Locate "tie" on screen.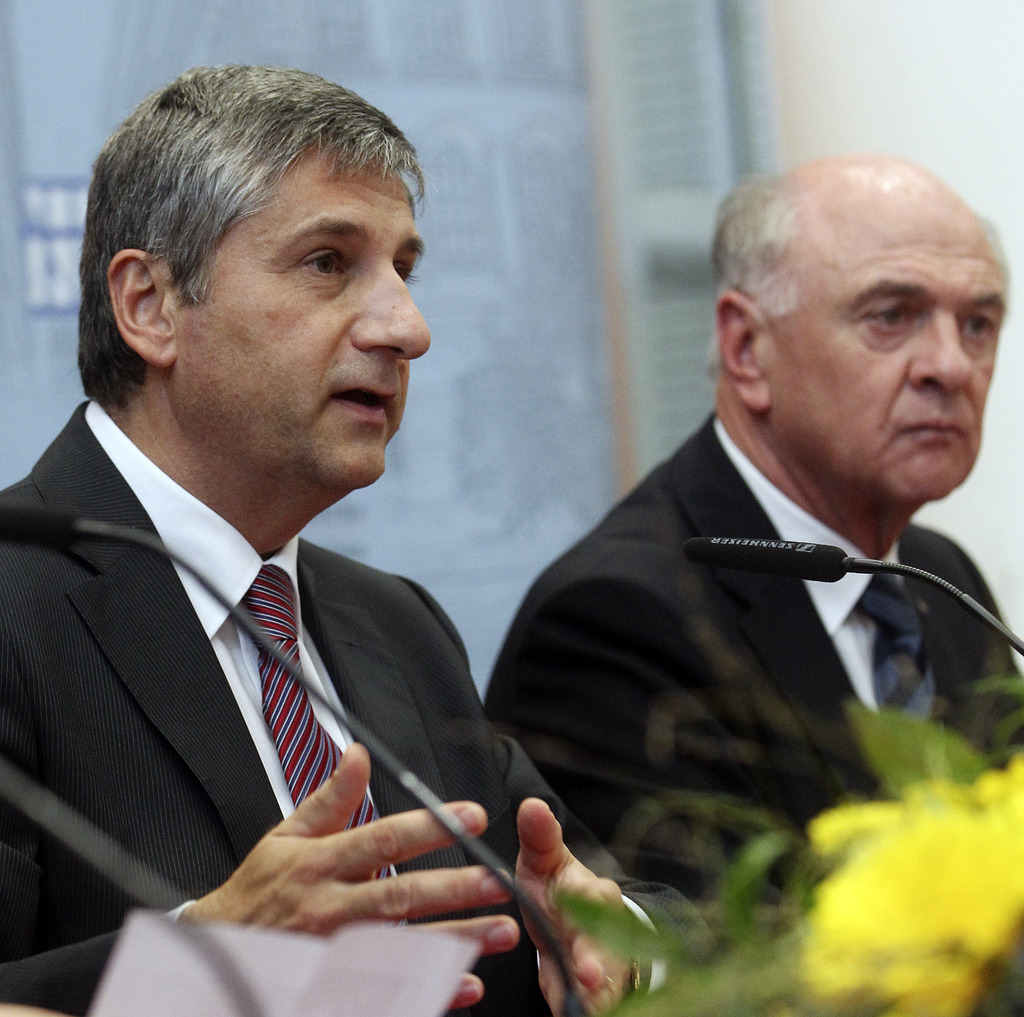
On screen at [248, 566, 410, 929].
